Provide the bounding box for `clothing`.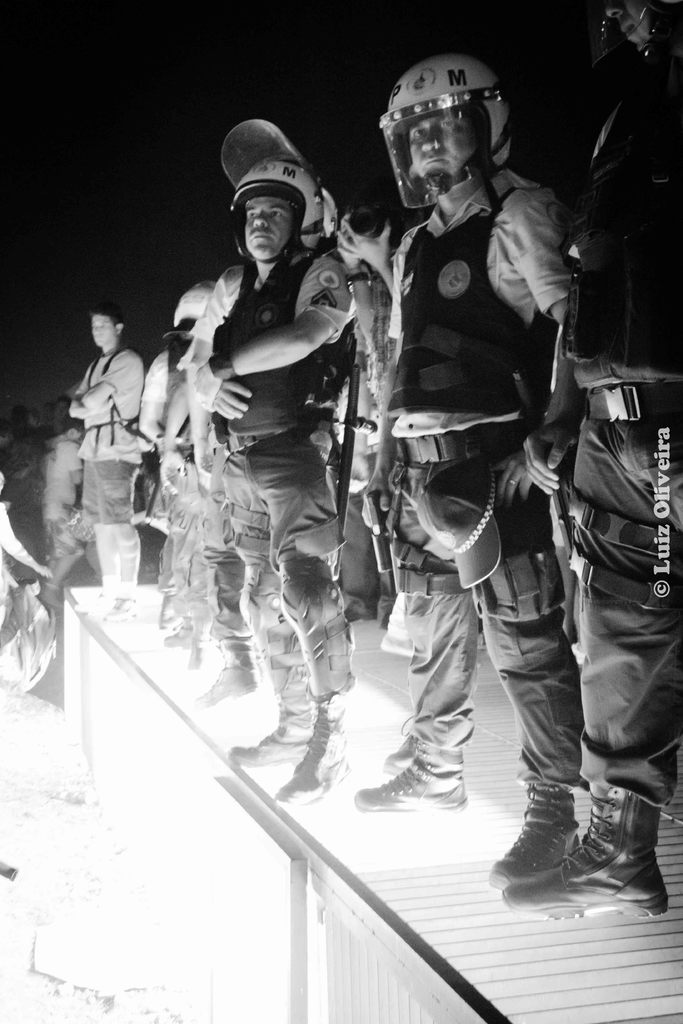
rect(0, 423, 37, 557).
